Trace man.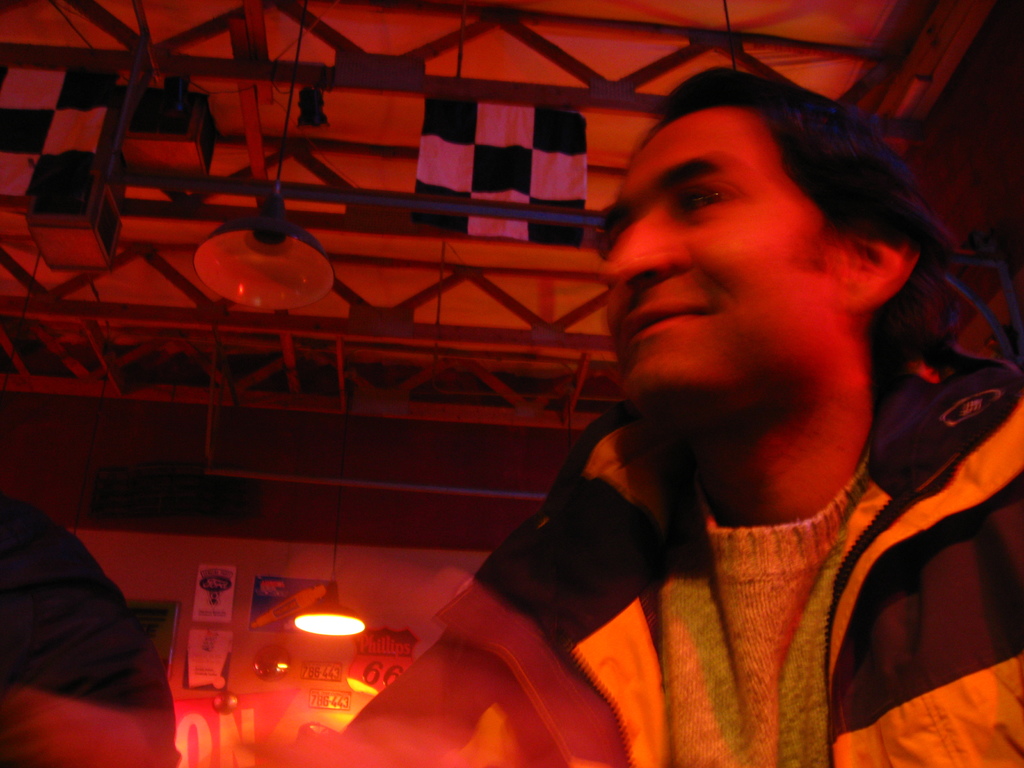
Traced to [328,95,1006,744].
